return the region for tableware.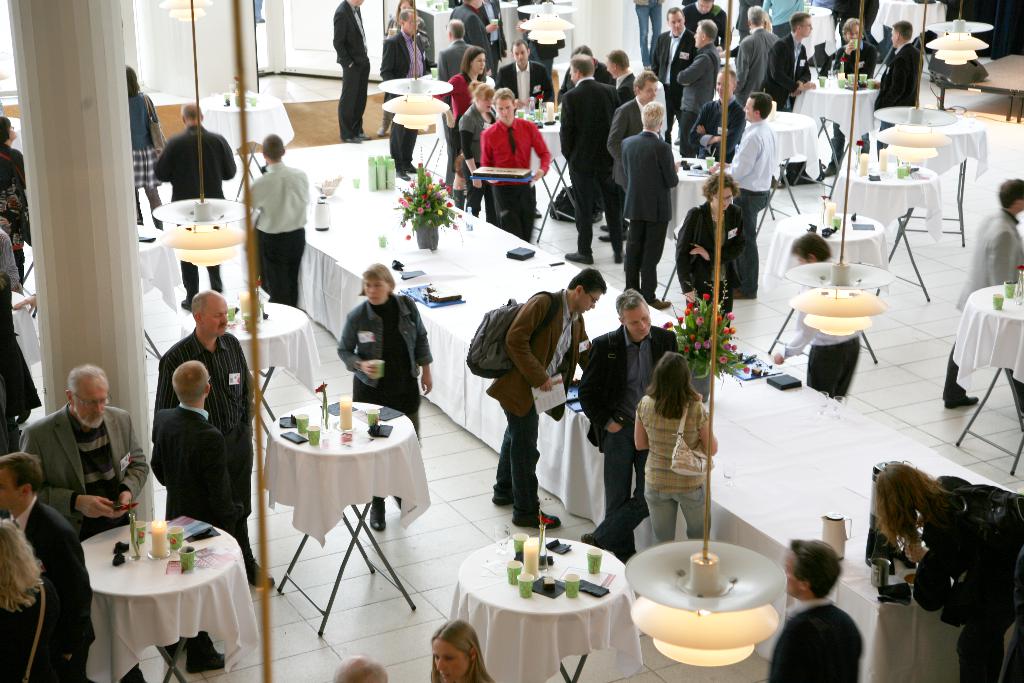
[left=351, top=176, right=361, bottom=190].
